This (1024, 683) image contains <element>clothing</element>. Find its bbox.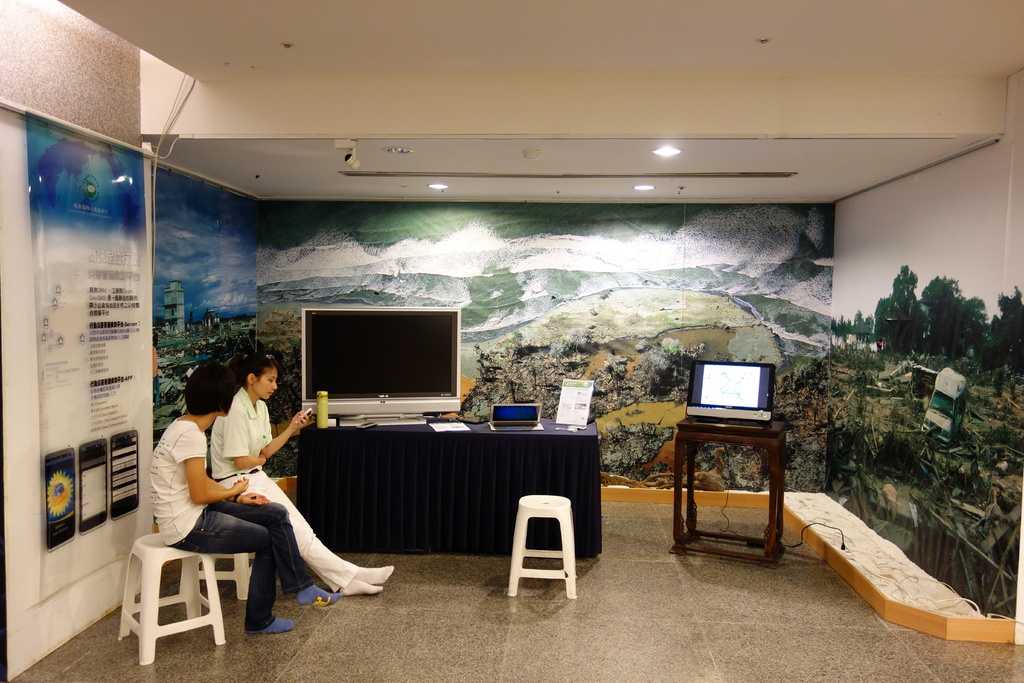
x1=149, y1=415, x2=314, y2=629.
